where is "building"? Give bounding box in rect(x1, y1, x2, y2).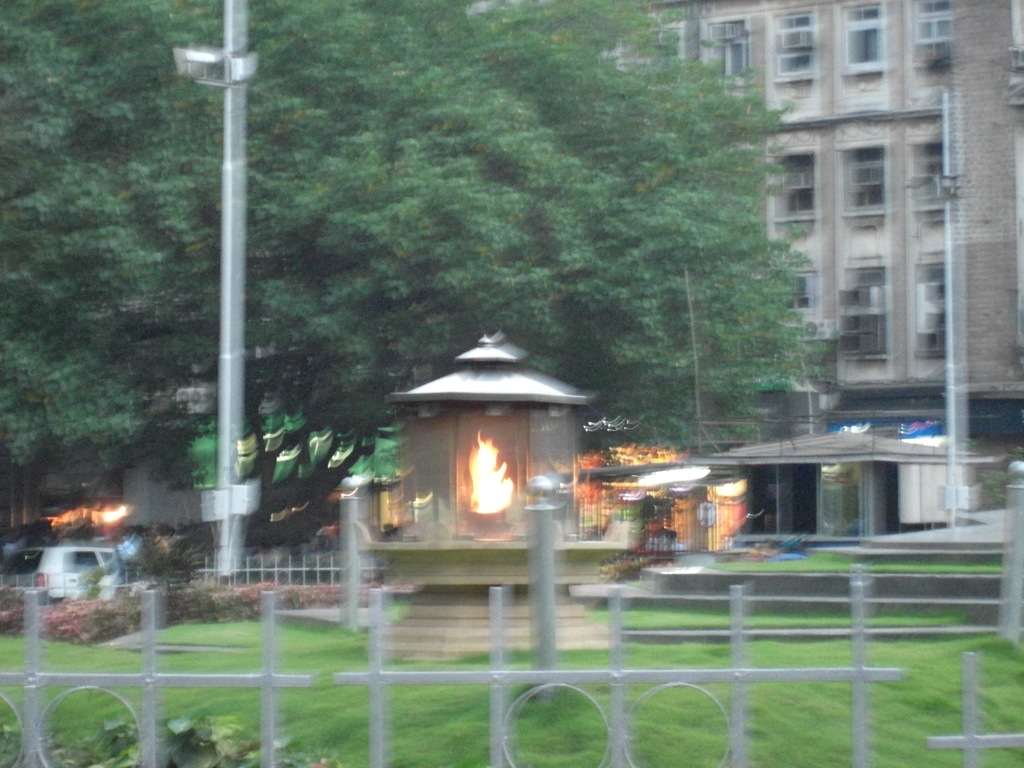
rect(597, 0, 1023, 547).
